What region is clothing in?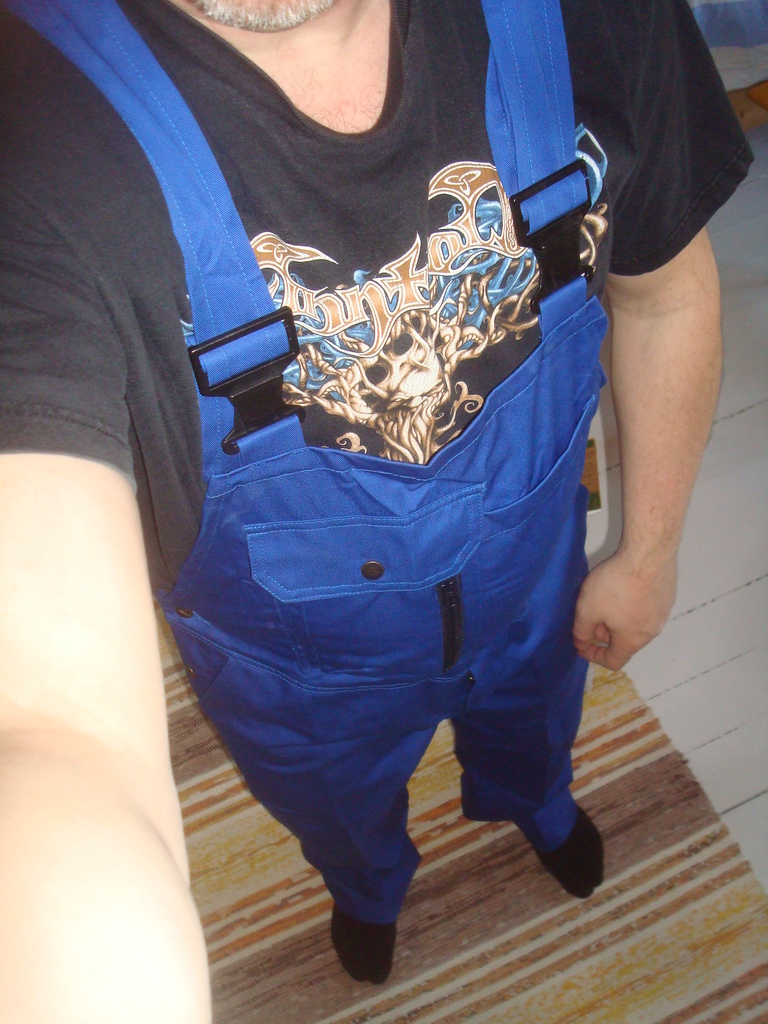
select_region(0, 0, 762, 932).
